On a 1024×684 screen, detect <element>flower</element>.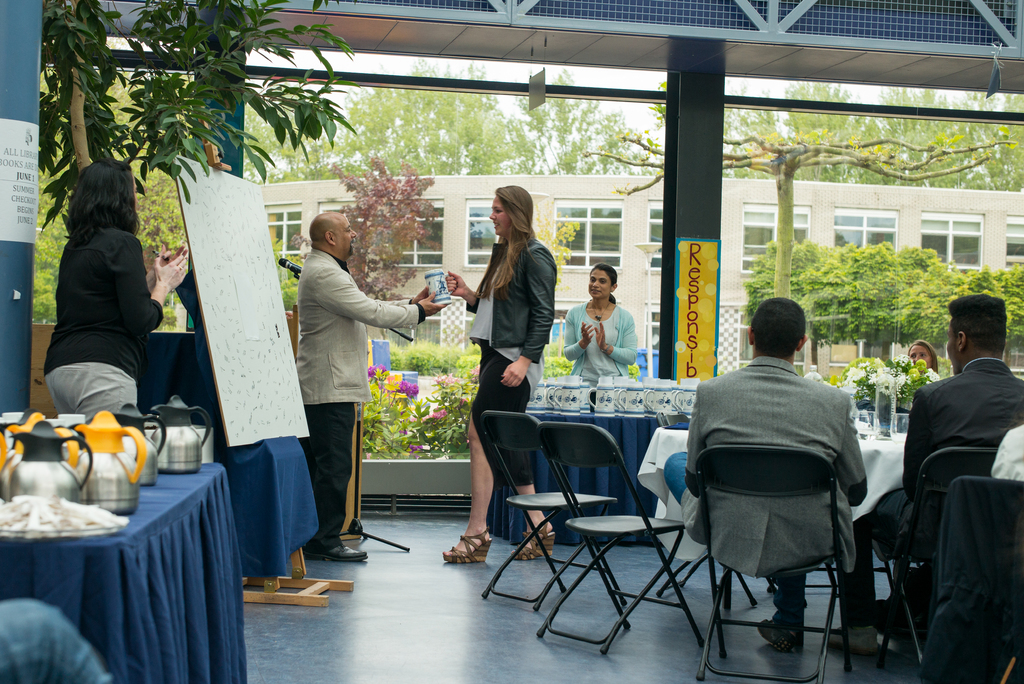
region(398, 379, 419, 400).
